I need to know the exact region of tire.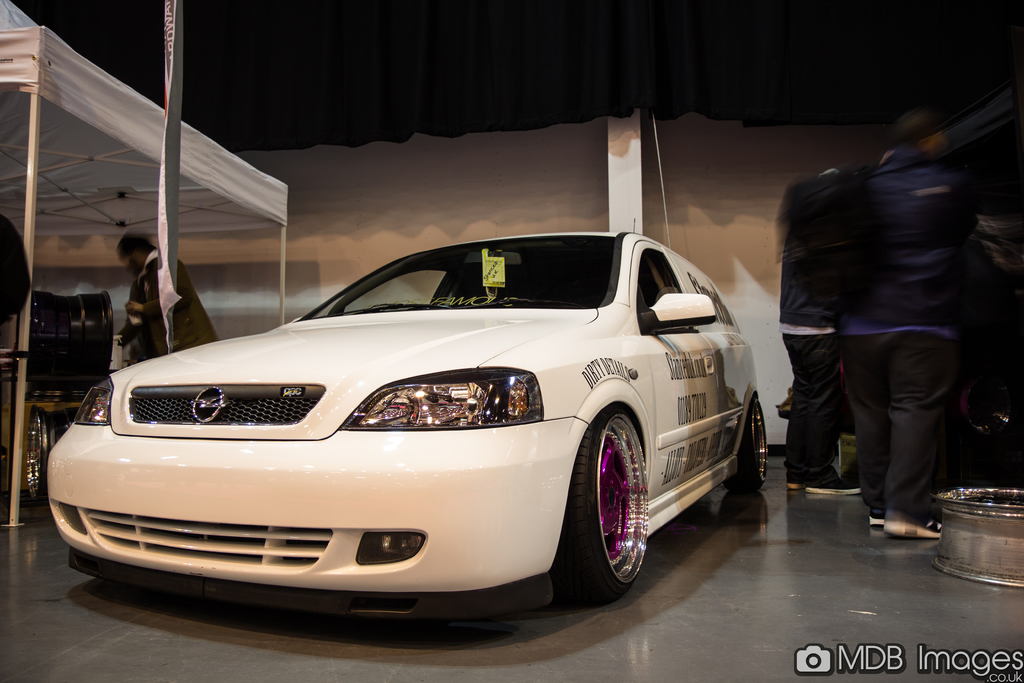
Region: bbox=[724, 400, 770, 490].
